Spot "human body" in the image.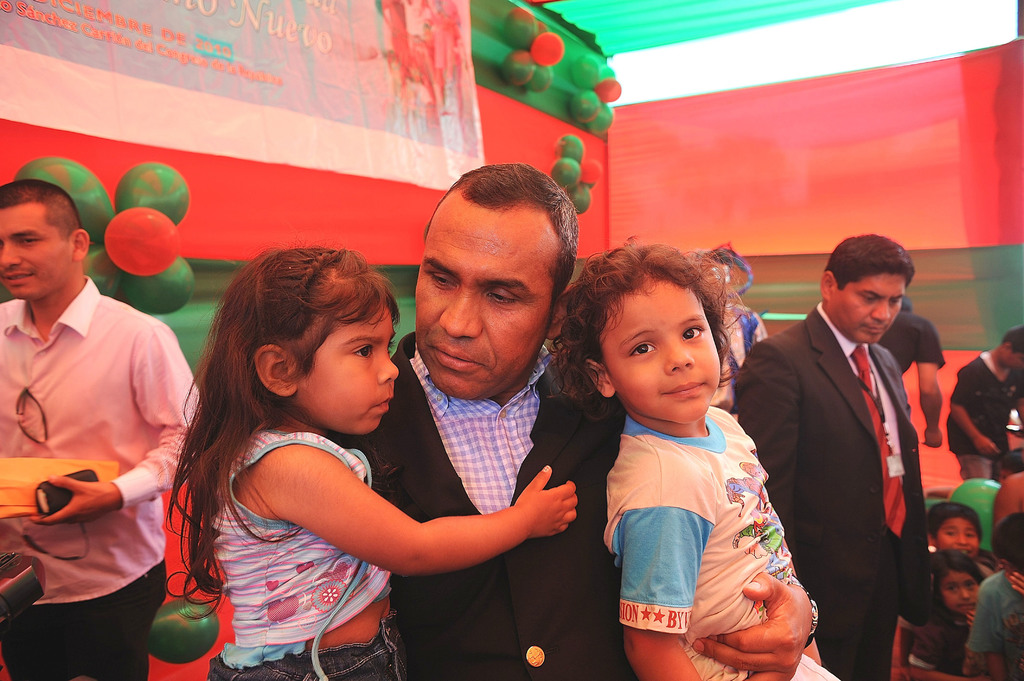
"human body" found at Rect(2, 282, 207, 680).
